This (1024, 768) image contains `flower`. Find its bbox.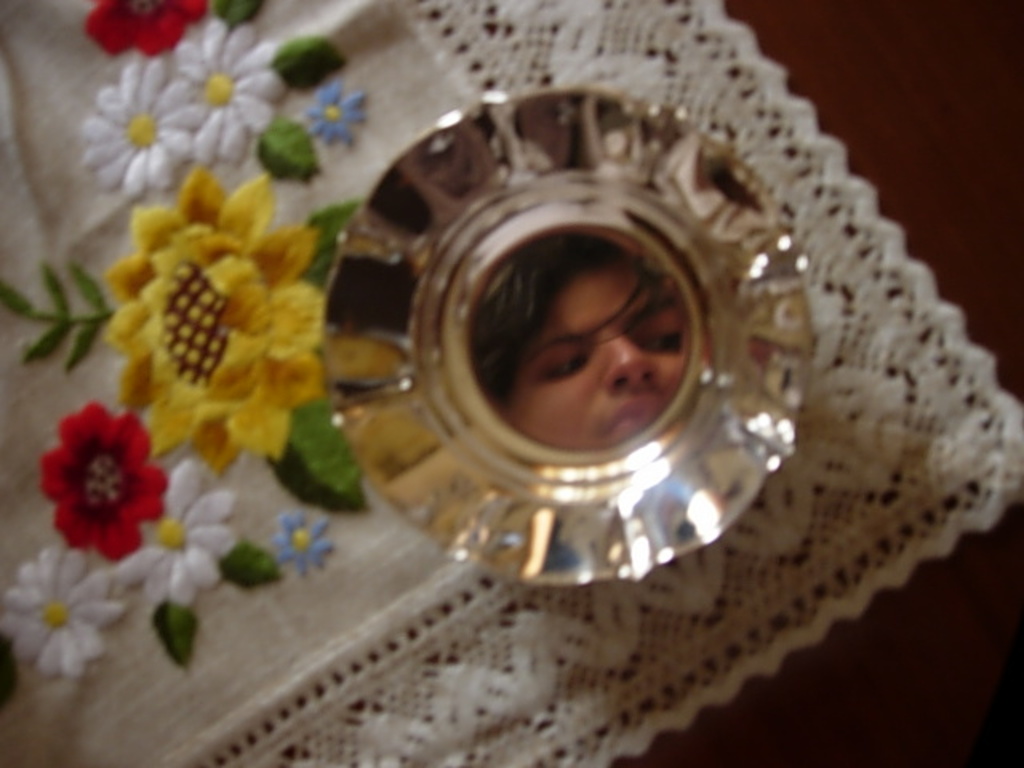
[98,160,323,469].
